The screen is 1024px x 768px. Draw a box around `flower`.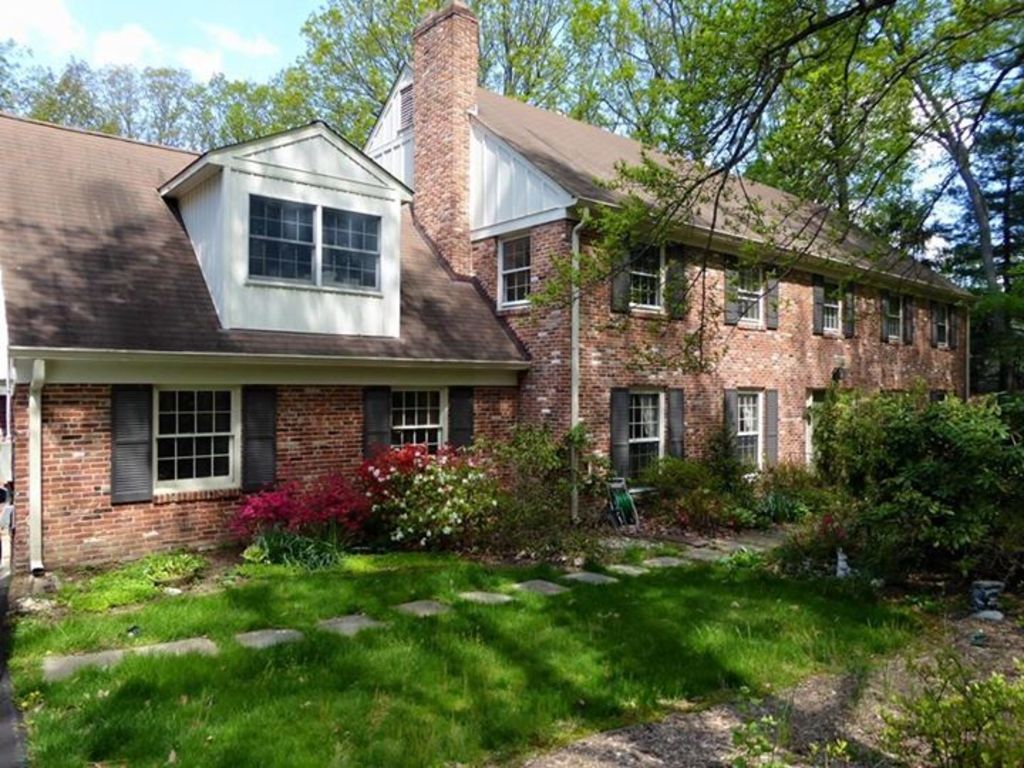
<bbox>539, 405, 552, 414</bbox>.
